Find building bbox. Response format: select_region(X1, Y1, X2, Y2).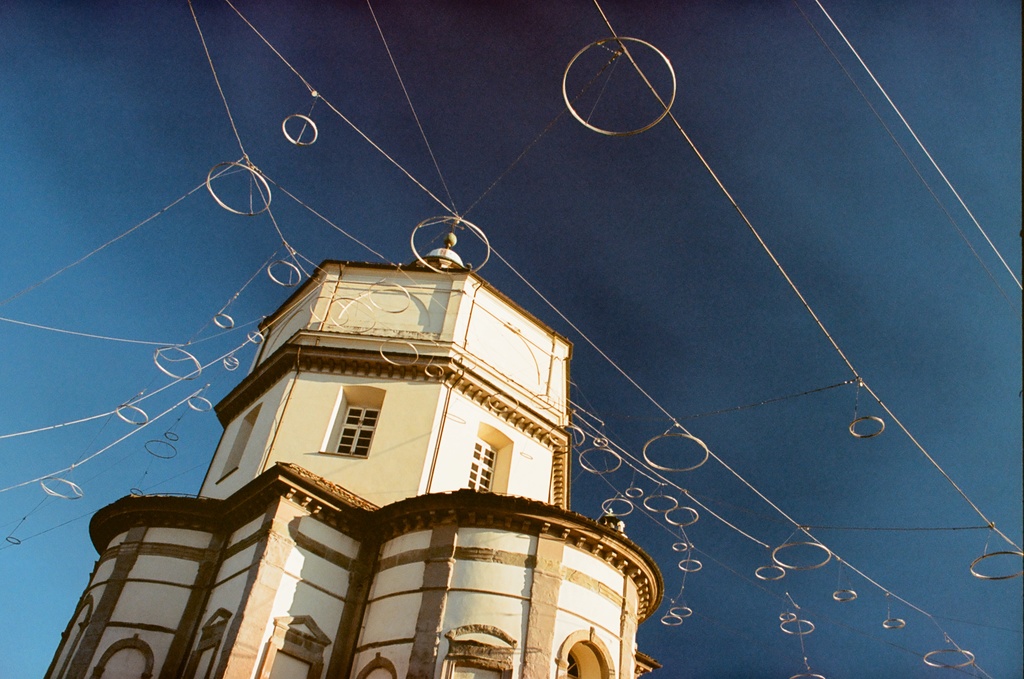
select_region(43, 207, 669, 678).
